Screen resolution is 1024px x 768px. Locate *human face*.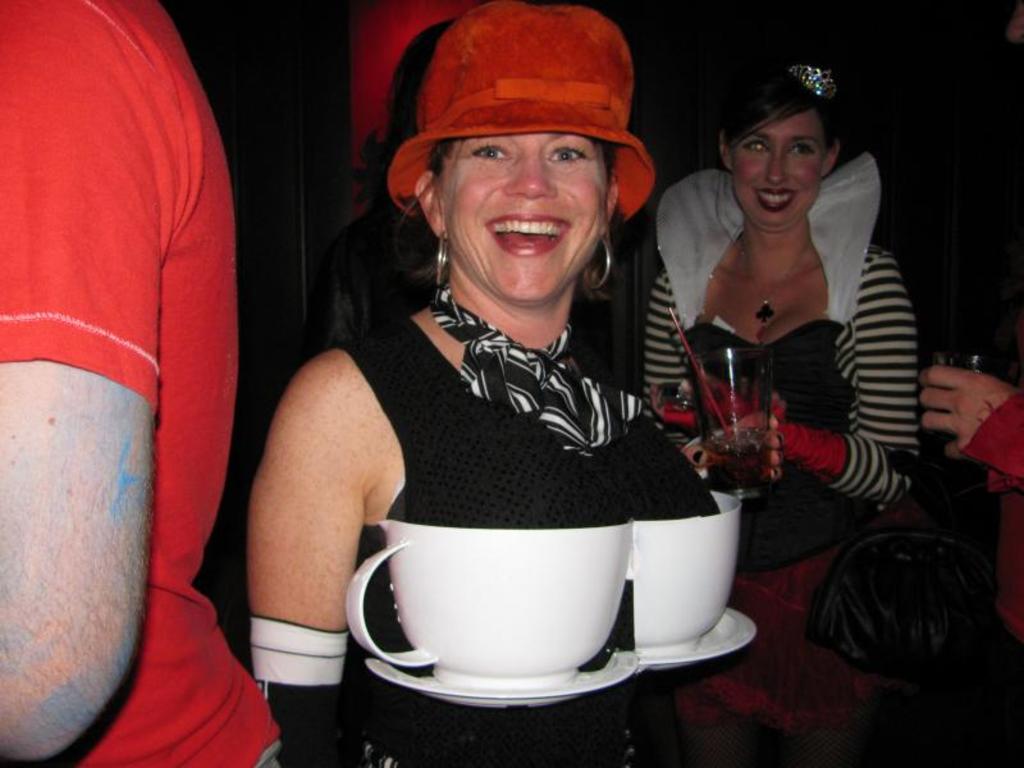
box=[447, 131, 616, 310].
